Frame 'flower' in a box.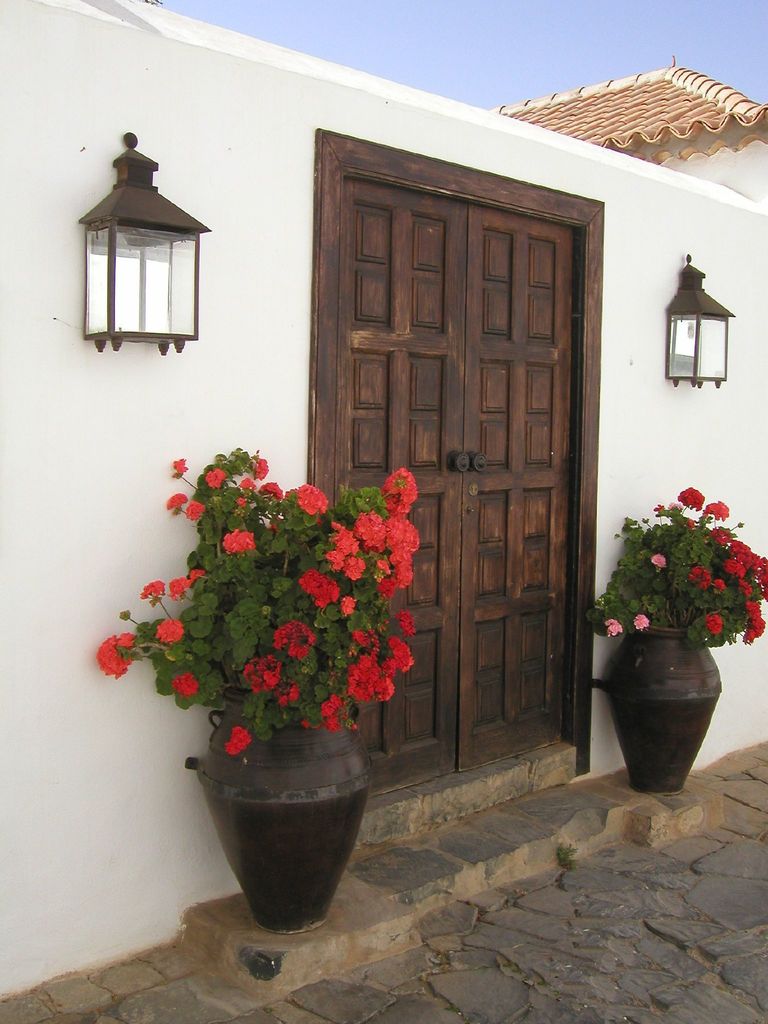
bbox(257, 478, 282, 499).
